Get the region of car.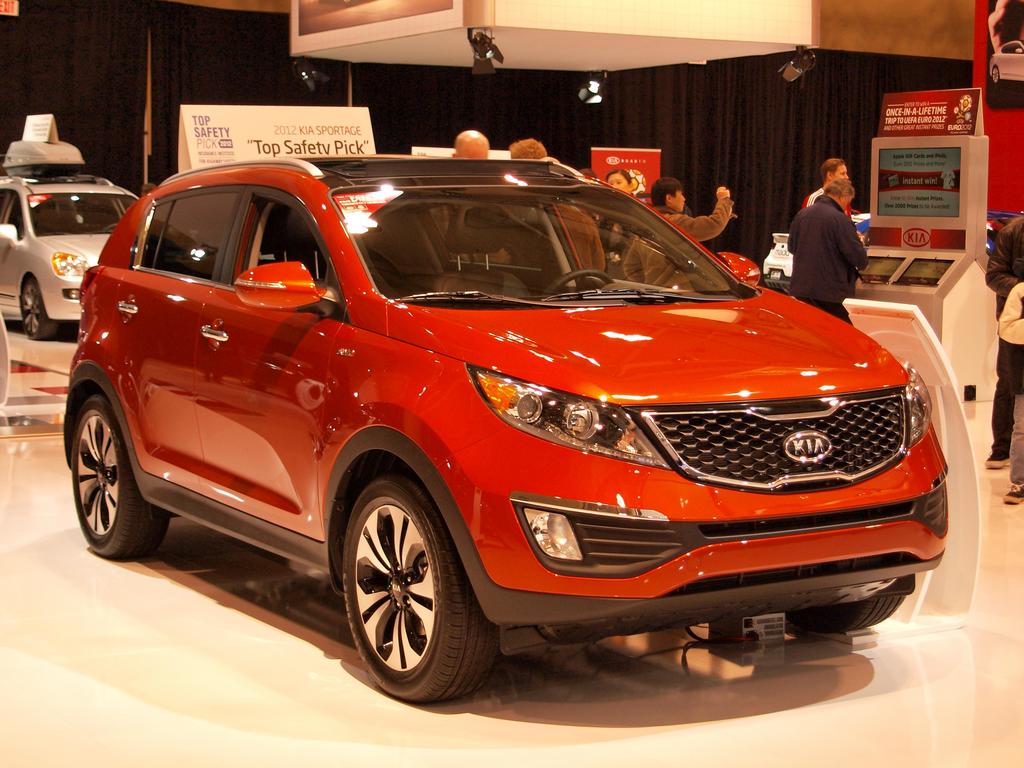
{"x1": 53, "y1": 145, "x2": 979, "y2": 702}.
